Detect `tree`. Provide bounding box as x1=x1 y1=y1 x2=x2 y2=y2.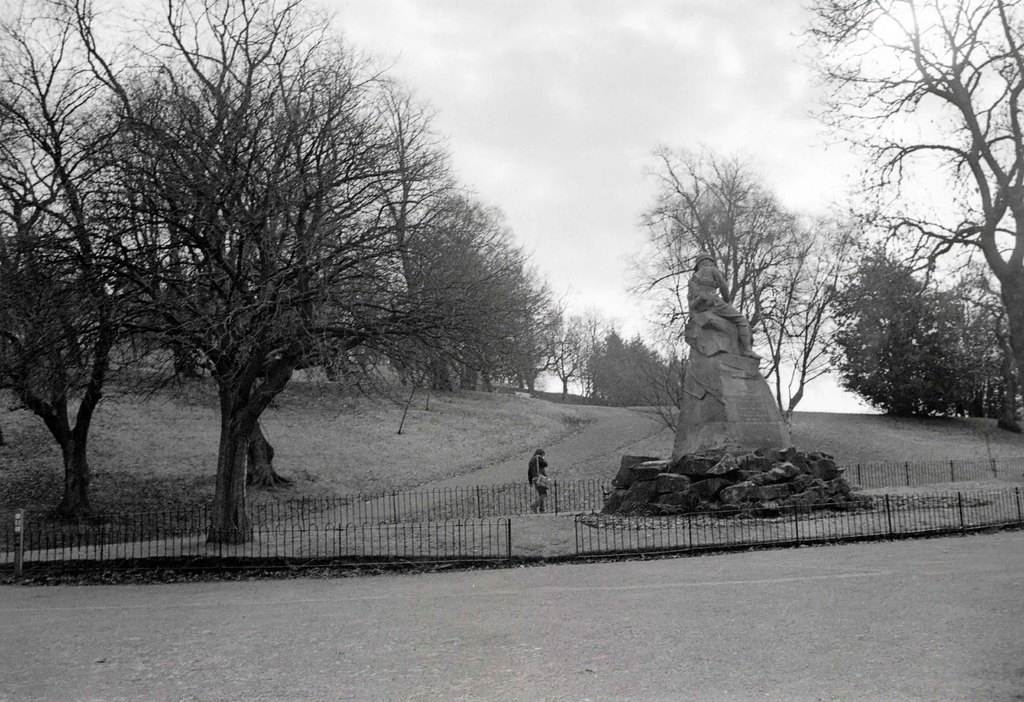
x1=619 y1=131 x2=852 y2=425.
